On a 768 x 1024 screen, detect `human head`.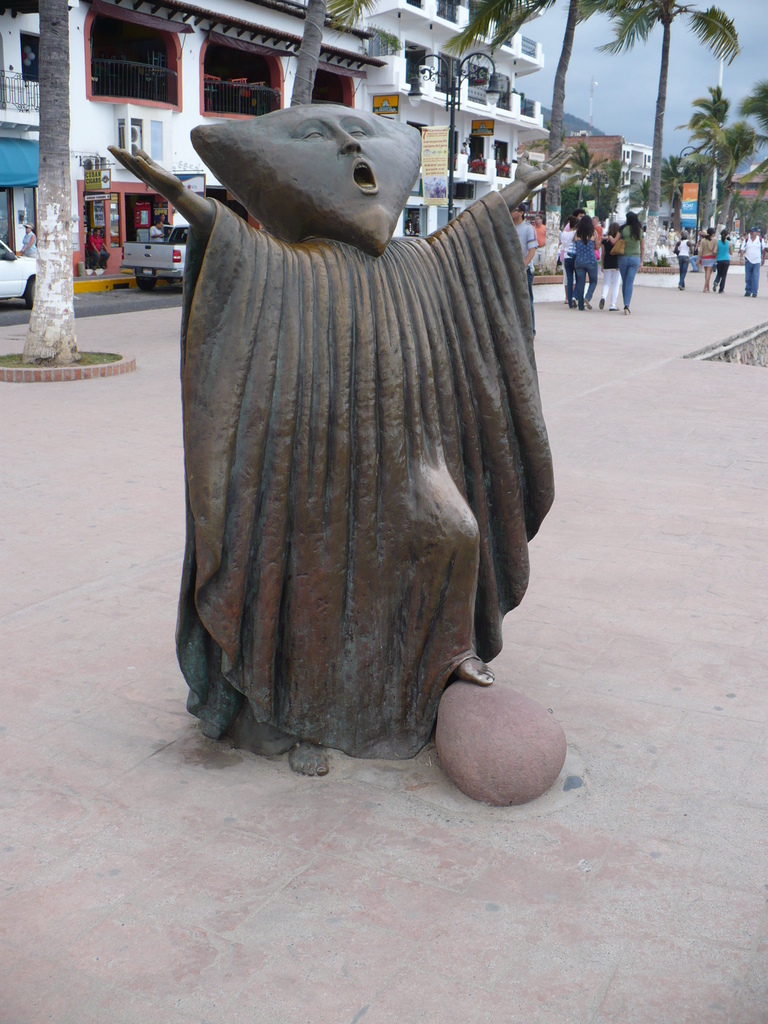
crop(532, 214, 543, 225).
